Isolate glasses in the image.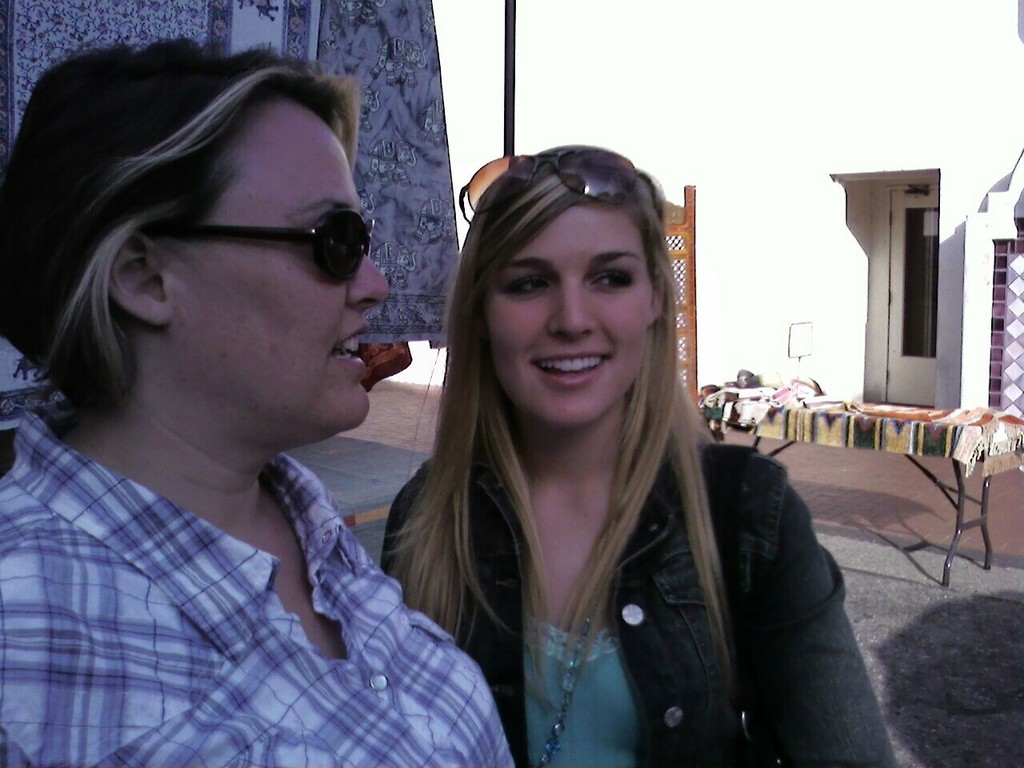
Isolated region: rect(154, 204, 371, 287).
